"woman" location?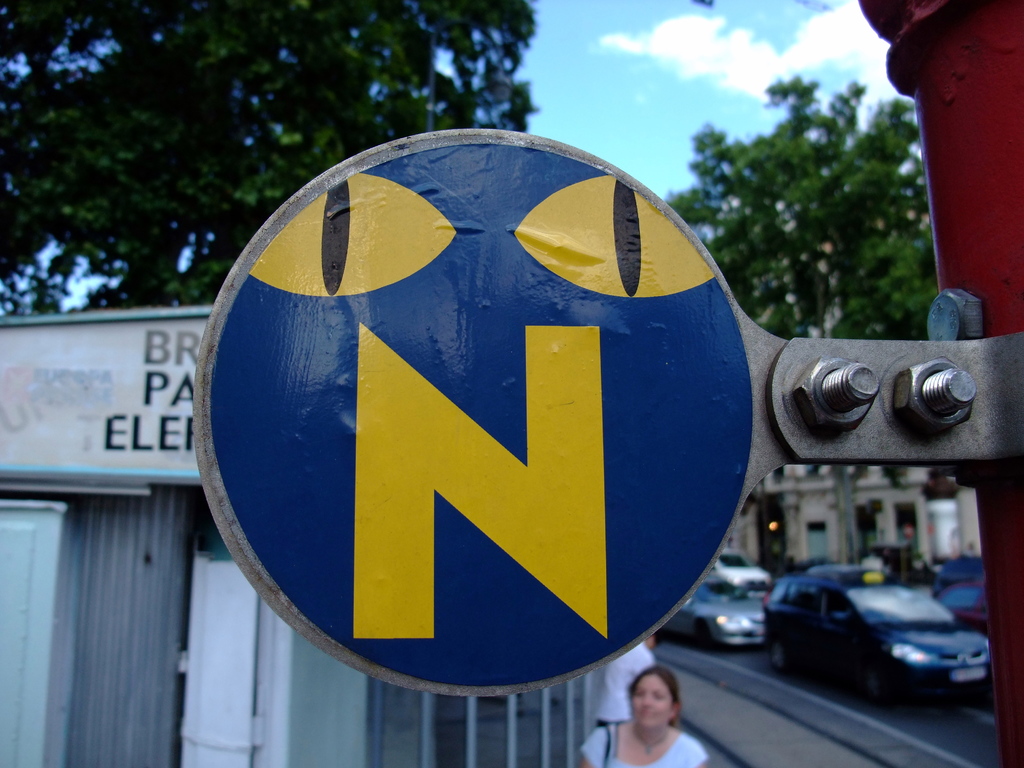
x1=613 y1=668 x2=704 y2=755
